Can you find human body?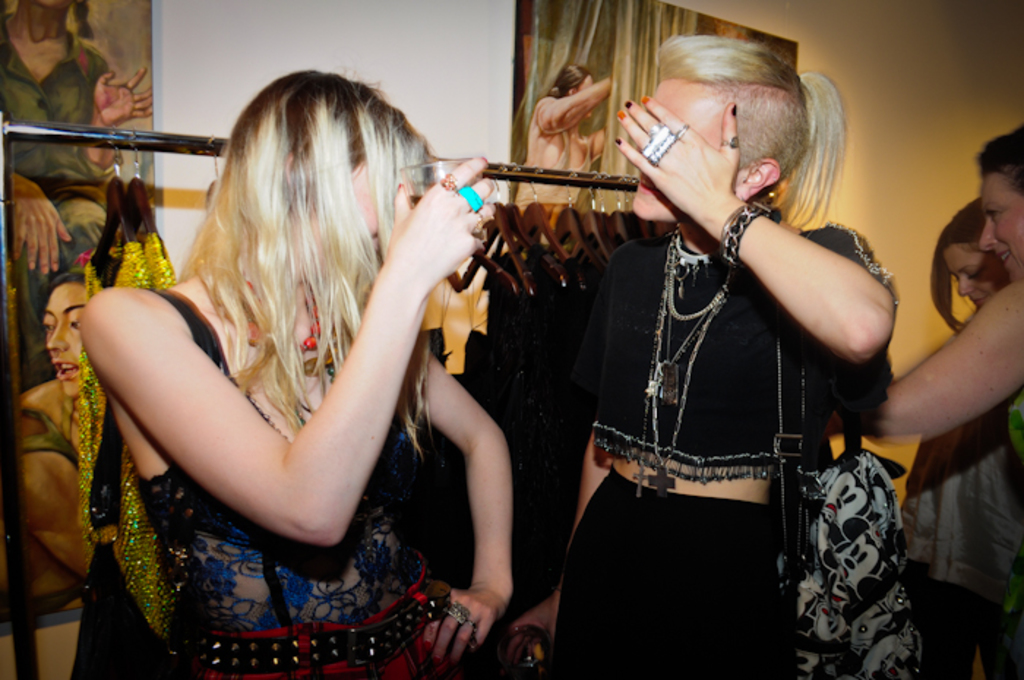
Yes, bounding box: select_region(516, 50, 925, 673).
